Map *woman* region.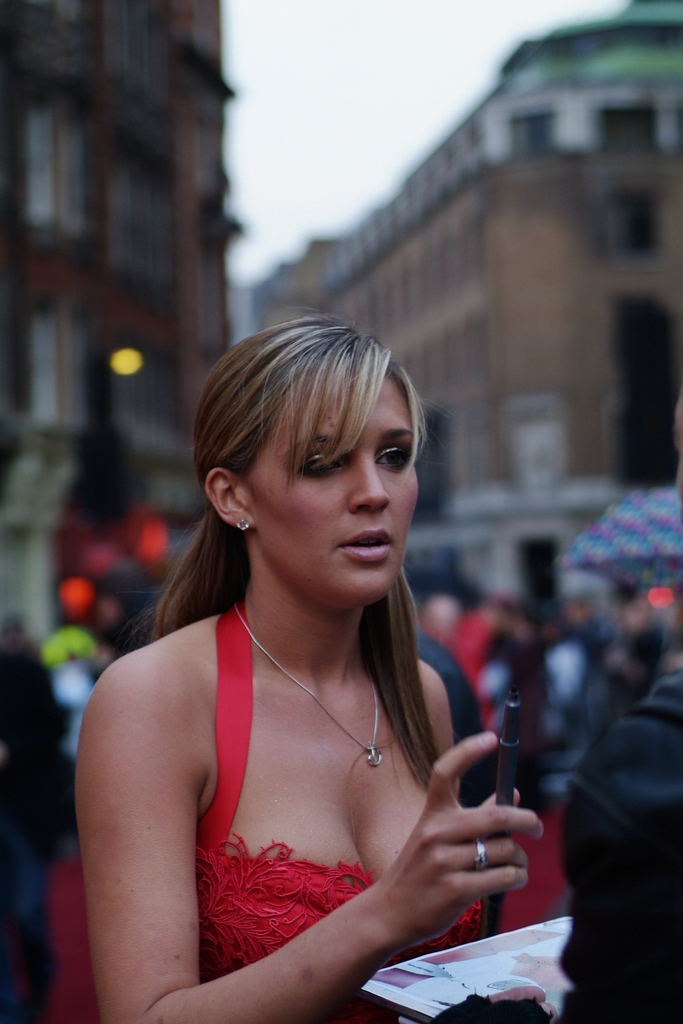
Mapped to (x1=69, y1=310, x2=554, y2=1023).
